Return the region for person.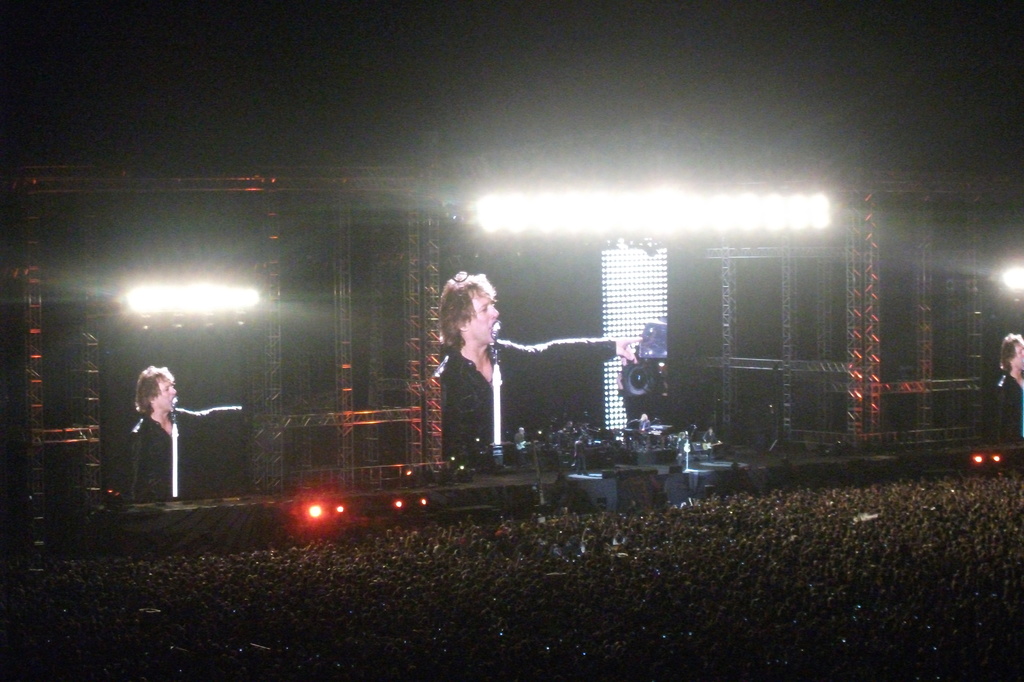
(127, 367, 260, 505).
